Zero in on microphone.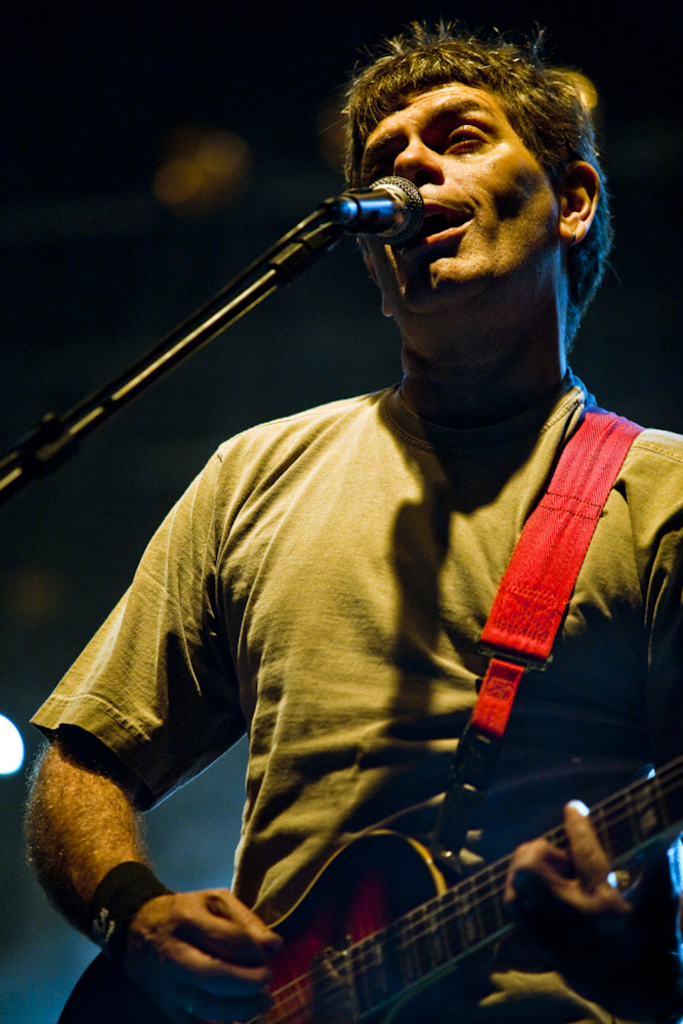
Zeroed in: region(323, 168, 431, 231).
